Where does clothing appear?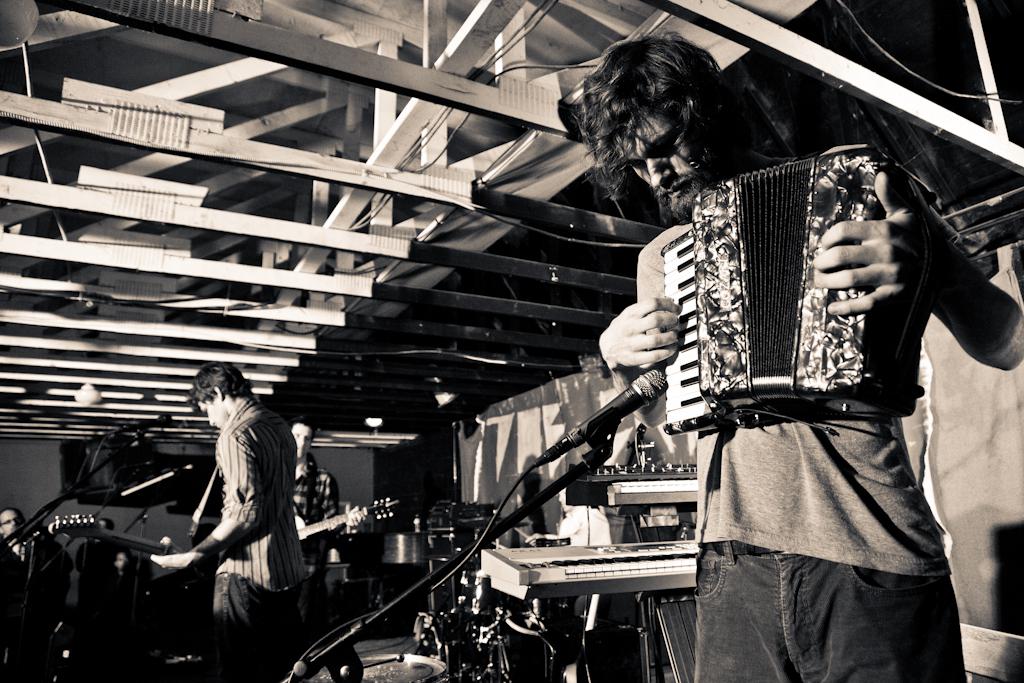
Appears at box=[178, 374, 317, 657].
